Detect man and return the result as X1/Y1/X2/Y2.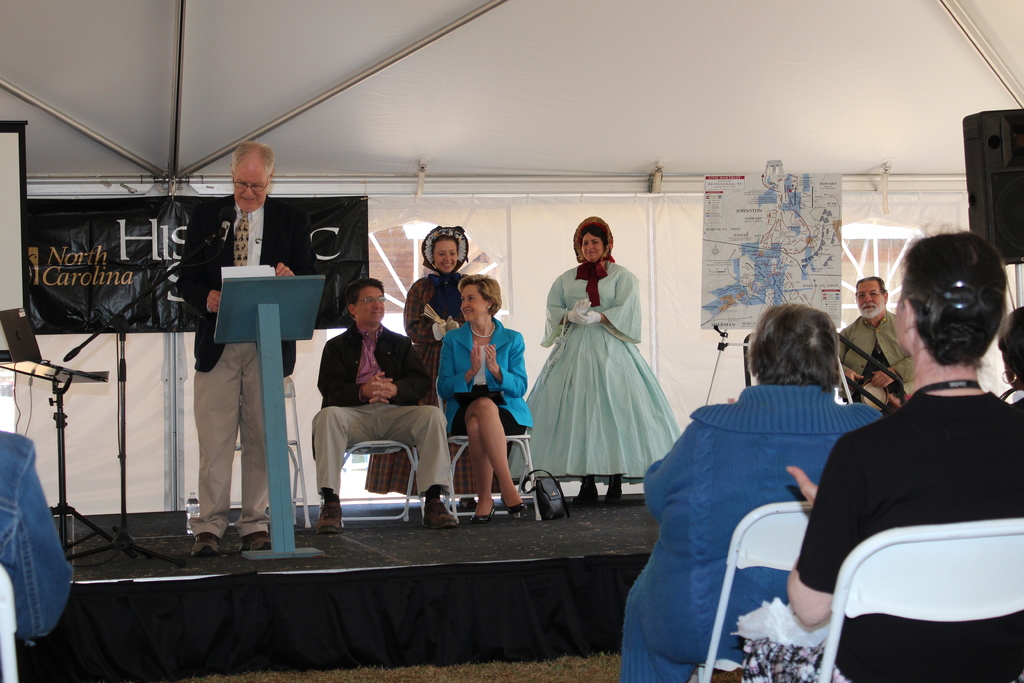
303/285/429/515.
